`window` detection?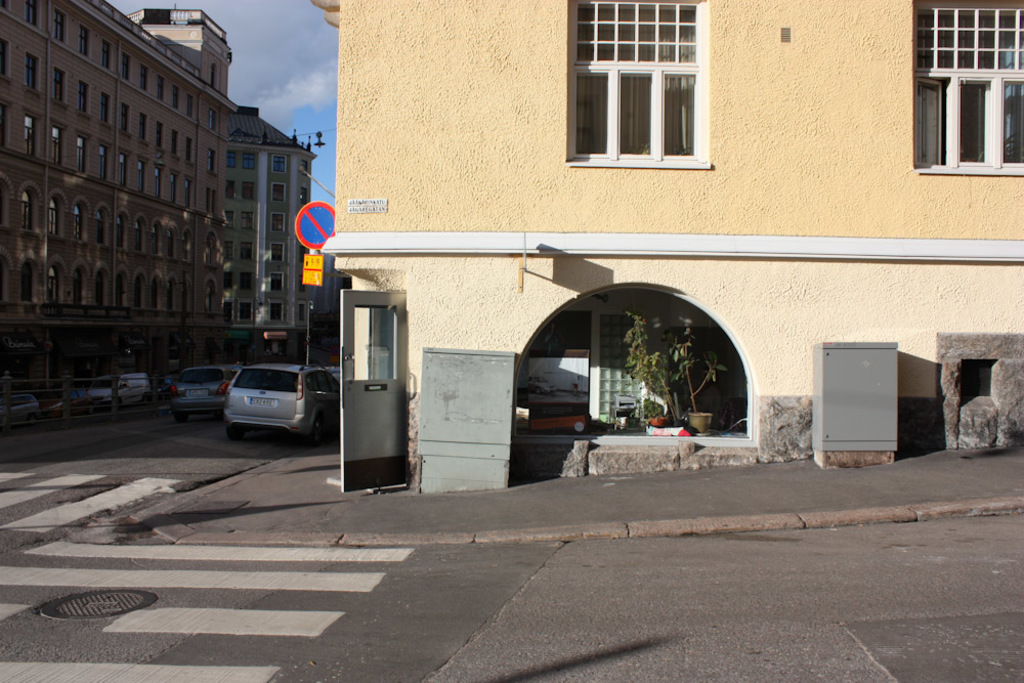
bbox=(173, 229, 196, 260)
